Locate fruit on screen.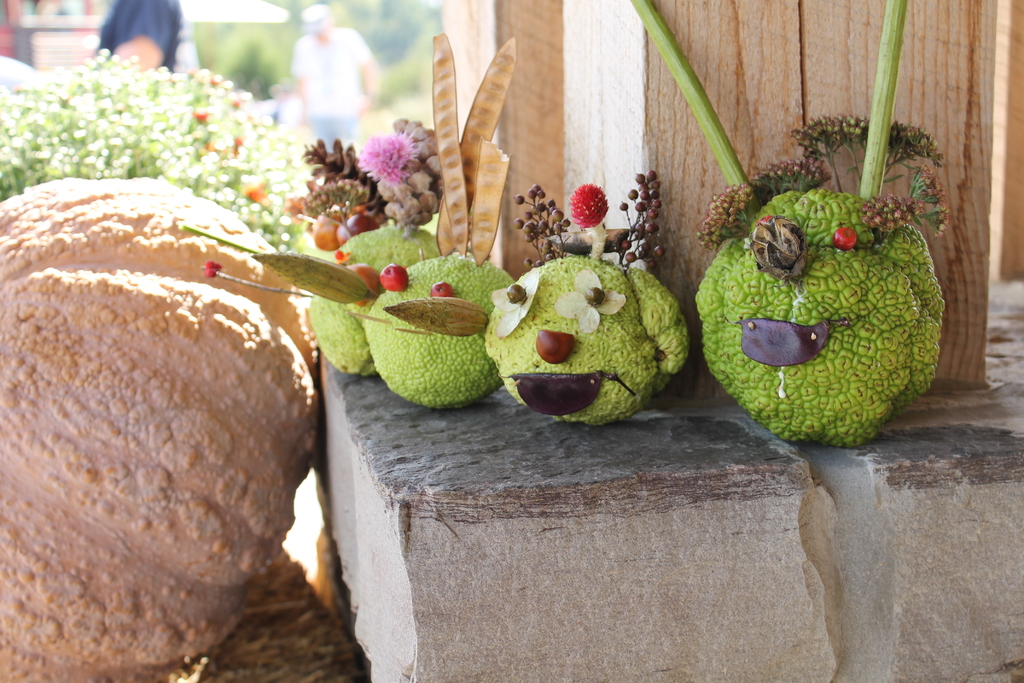
On screen at <box>534,327,581,365</box>.
